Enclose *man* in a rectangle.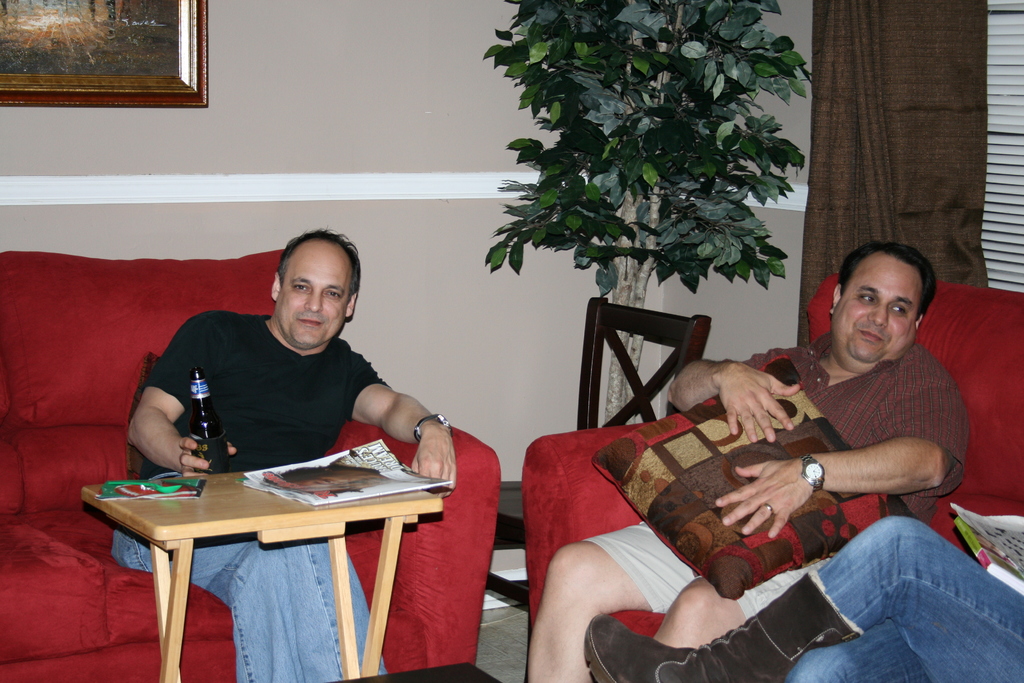
bbox=[110, 225, 455, 682].
